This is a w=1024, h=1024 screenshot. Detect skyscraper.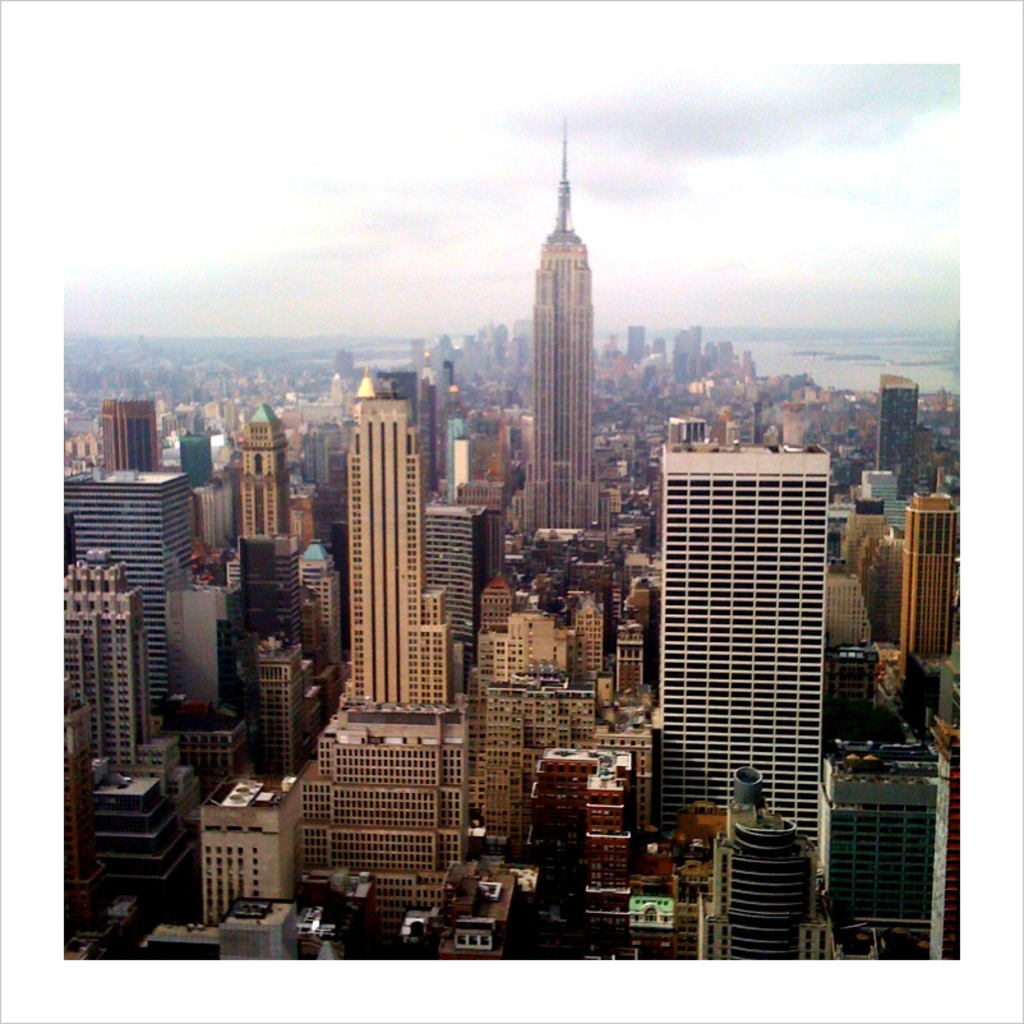
<box>898,483,964,672</box>.
